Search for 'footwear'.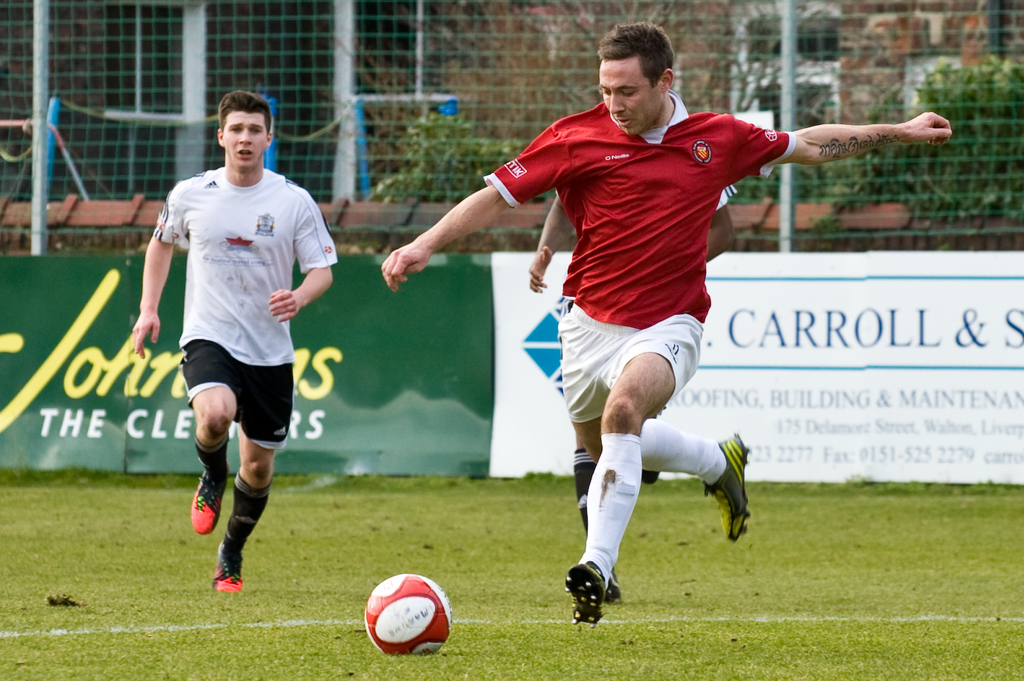
Found at (208,538,247,599).
